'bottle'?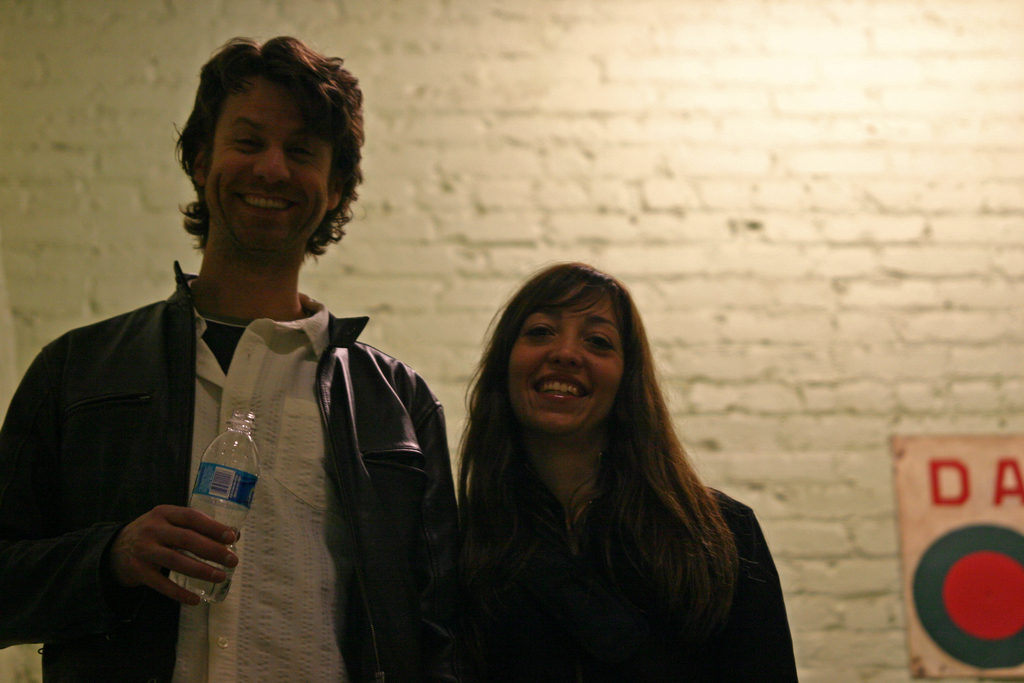
{"x1": 160, "y1": 403, "x2": 259, "y2": 607}
